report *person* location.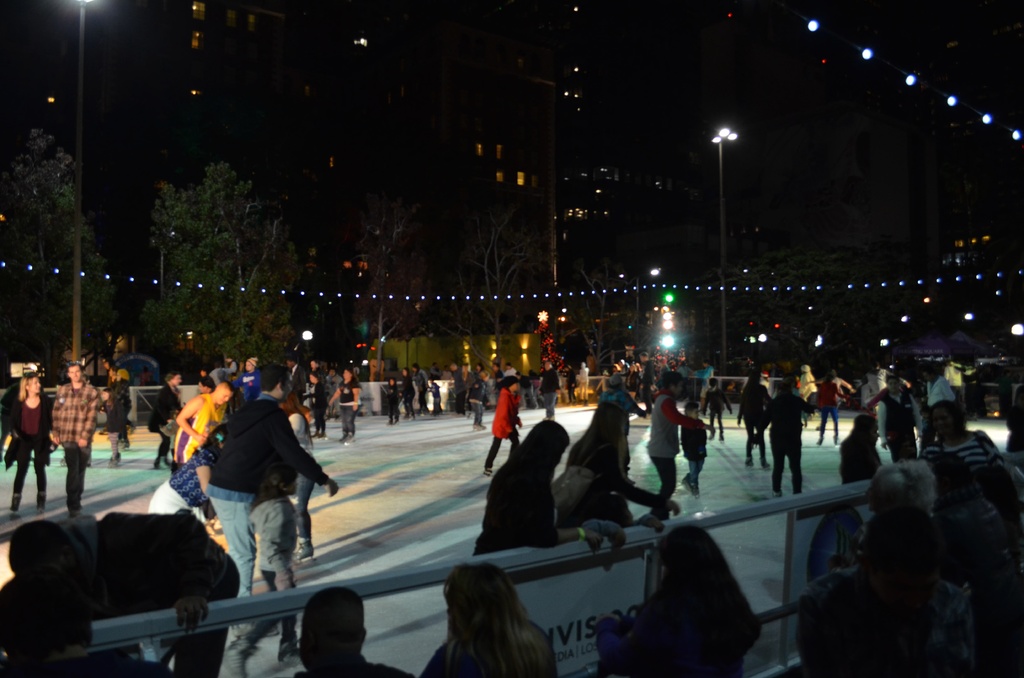
Report: region(483, 378, 528, 473).
